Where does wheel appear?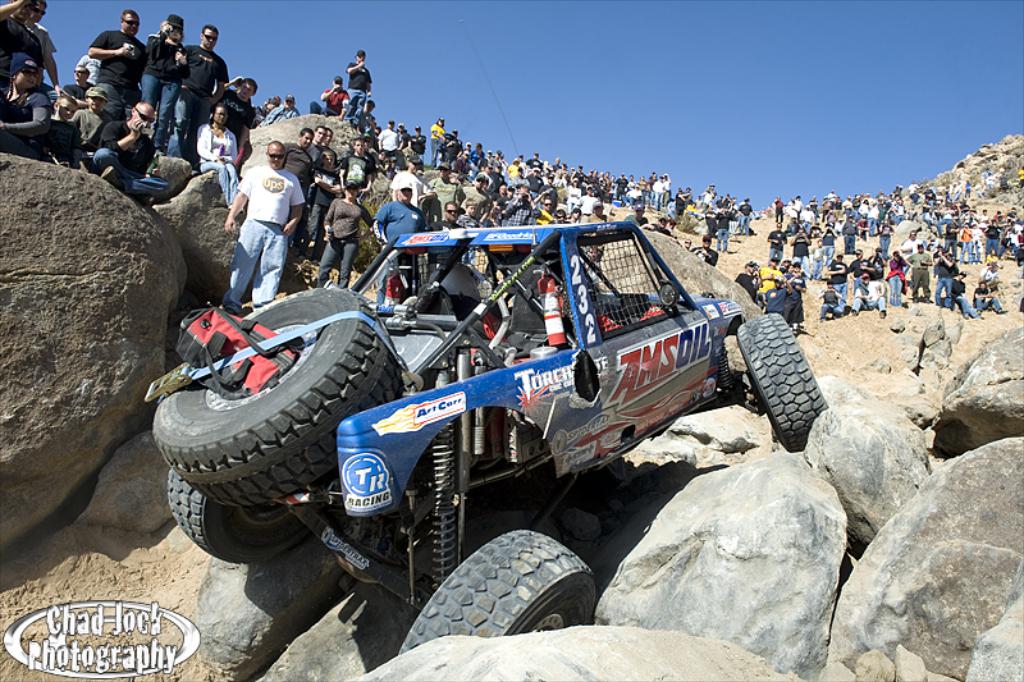
Appears at BBox(420, 539, 602, 644).
